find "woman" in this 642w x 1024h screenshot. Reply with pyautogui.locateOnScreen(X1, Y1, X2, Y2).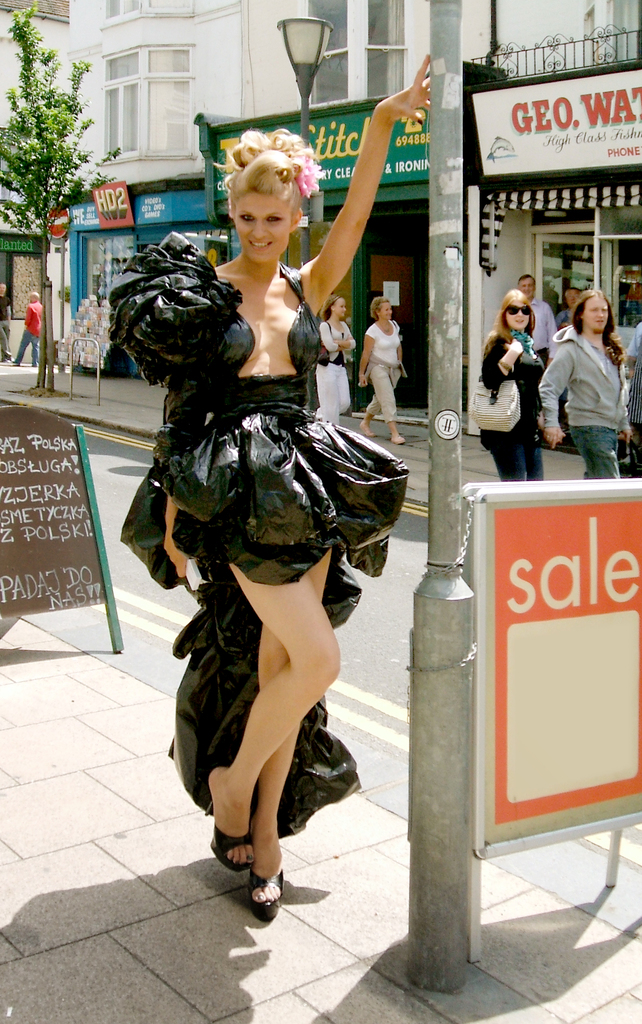
pyautogui.locateOnScreen(90, 45, 450, 927).
